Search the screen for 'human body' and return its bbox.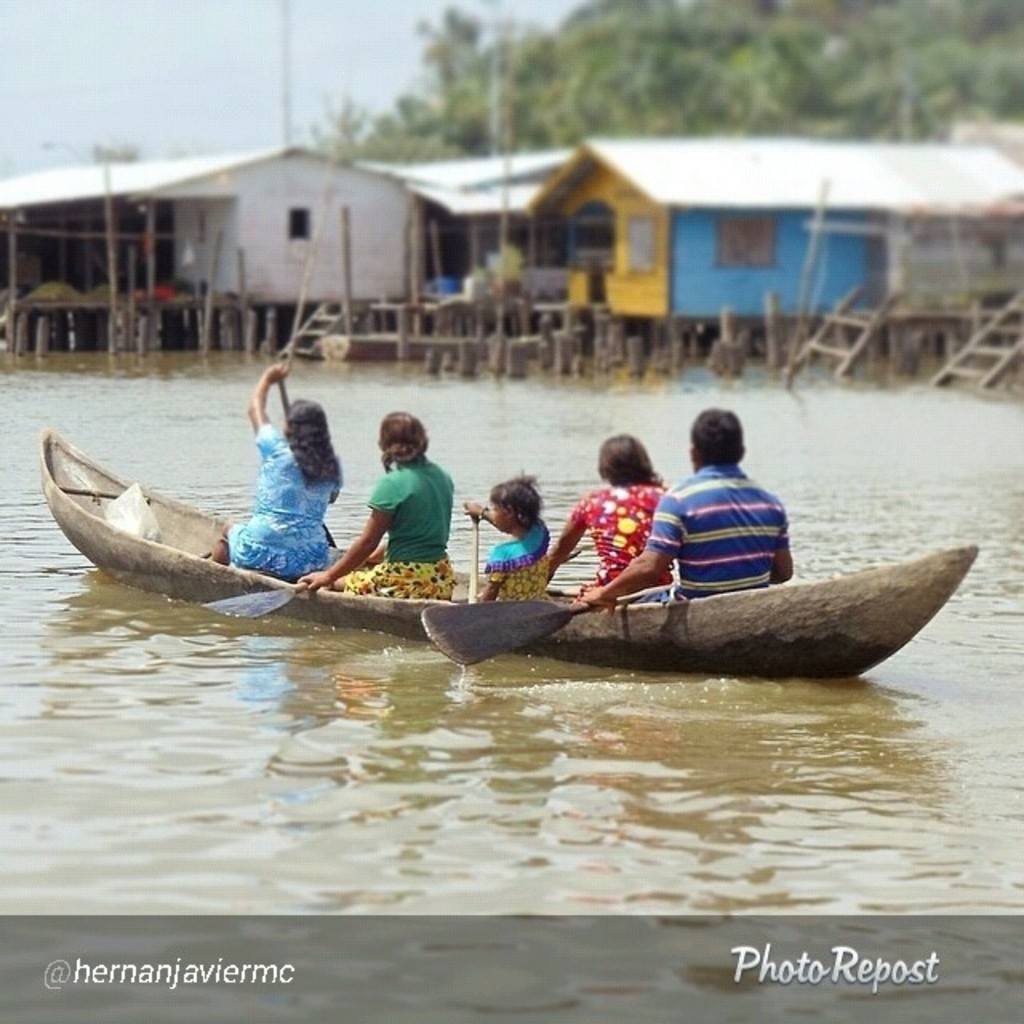
Found: box(544, 427, 688, 598).
